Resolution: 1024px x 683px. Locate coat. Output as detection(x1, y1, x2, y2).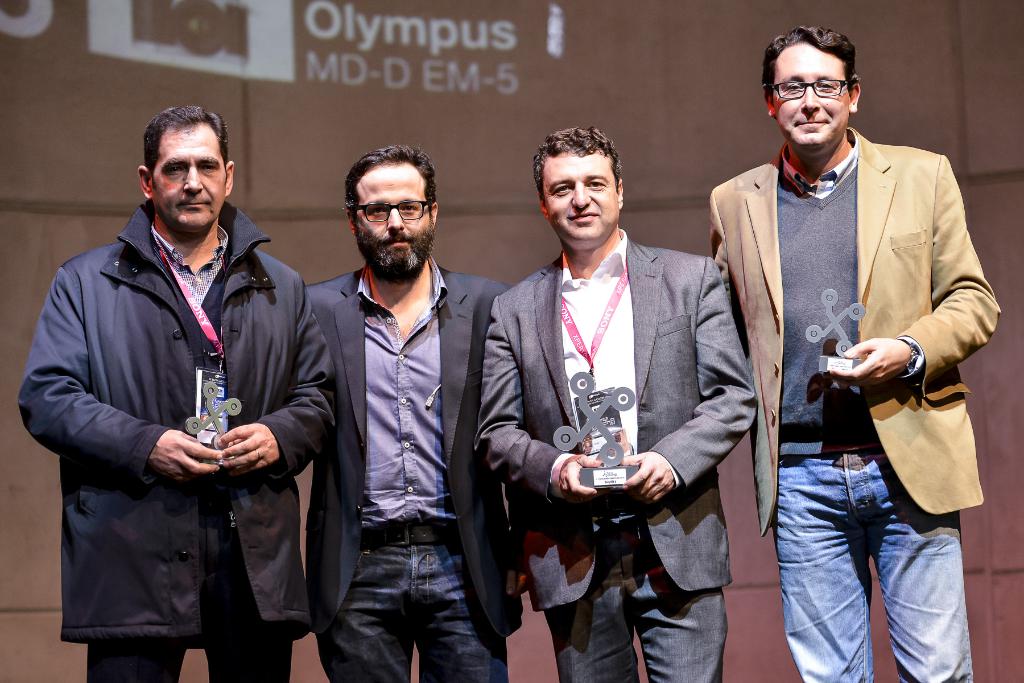
detection(467, 245, 761, 618).
